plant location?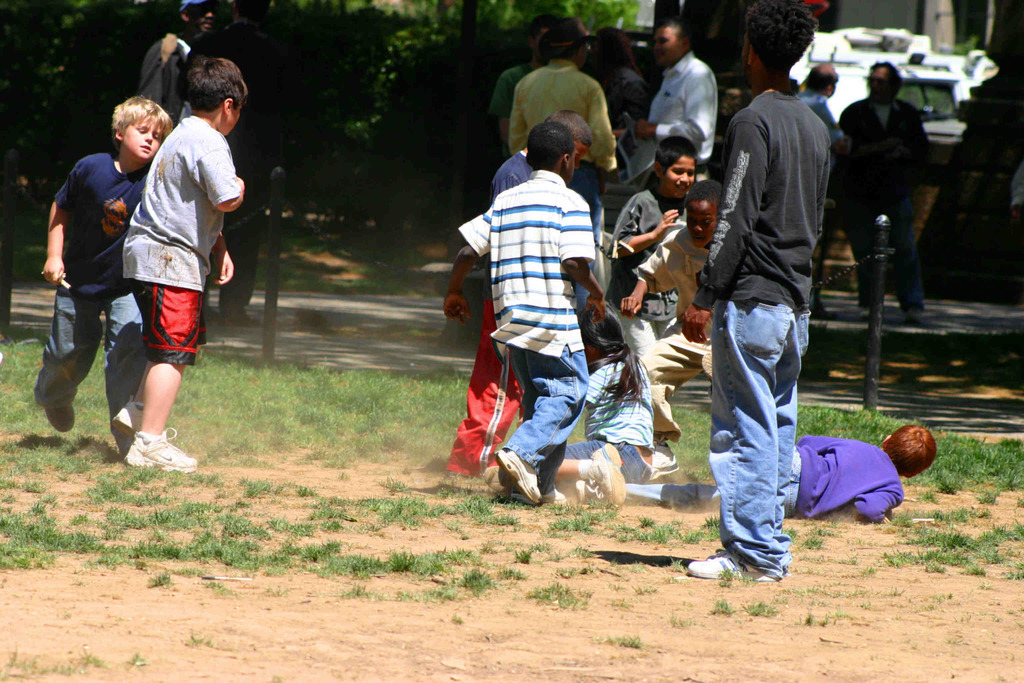
crop(641, 509, 650, 523)
